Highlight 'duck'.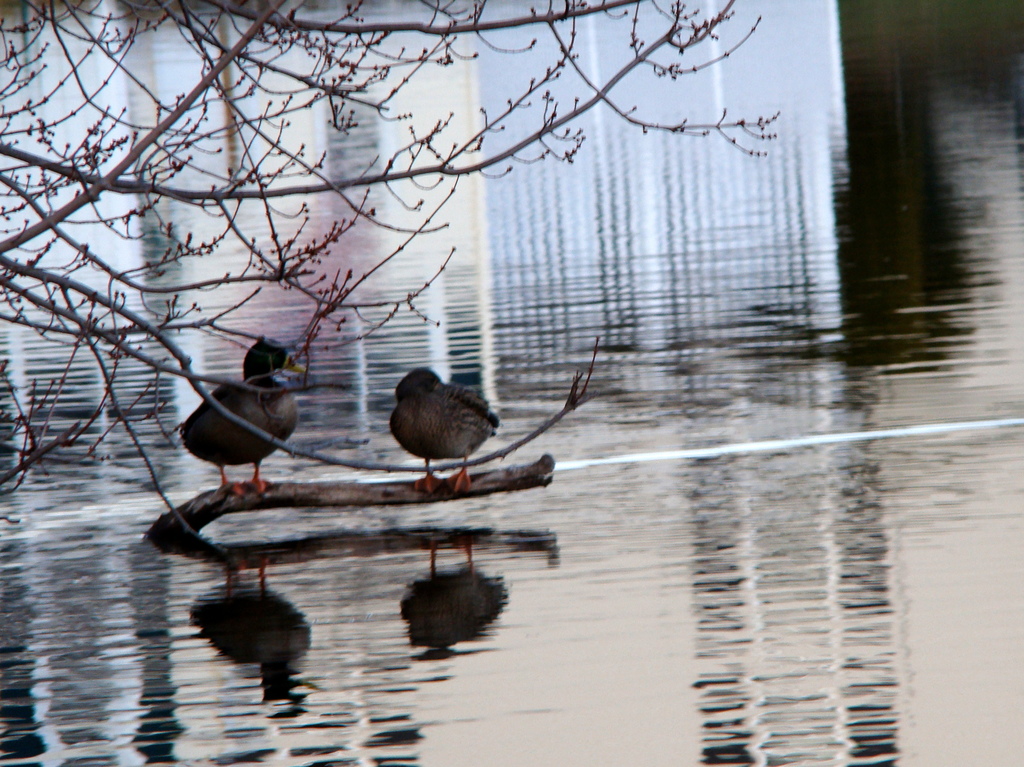
Highlighted region: {"x1": 169, "y1": 328, "x2": 315, "y2": 517}.
